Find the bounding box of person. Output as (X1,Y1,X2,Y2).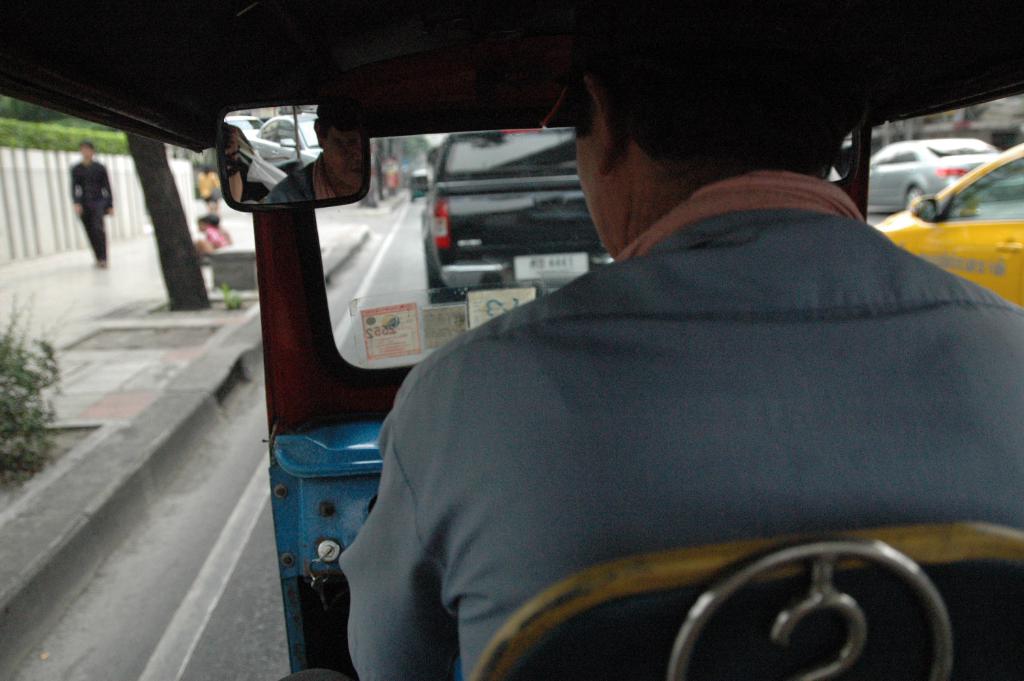
(267,102,367,202).
